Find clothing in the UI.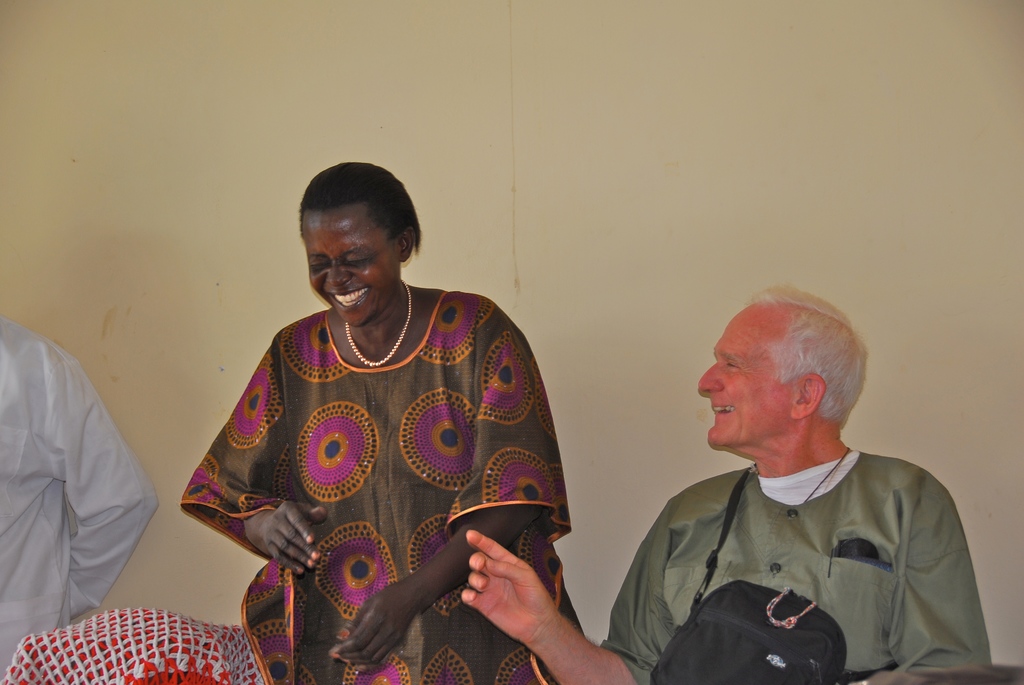
UI element at {"left": 605, "top": 437, "right": 991, "bottom": 684}.
